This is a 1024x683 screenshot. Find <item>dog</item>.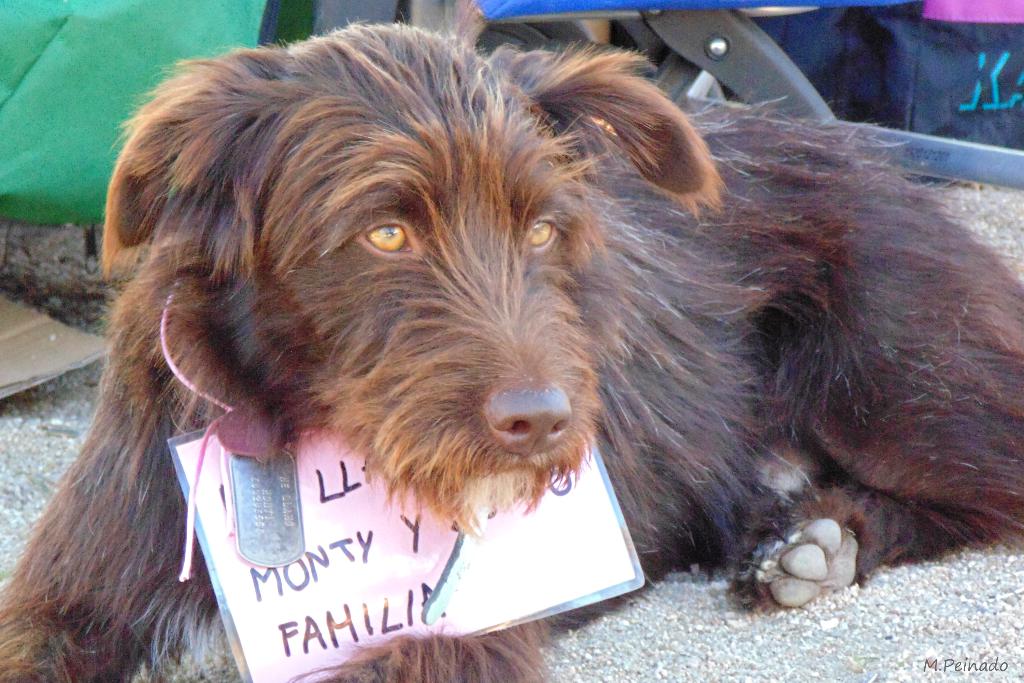
Bounding box: bbox=(0, 15, 1023, 682).
